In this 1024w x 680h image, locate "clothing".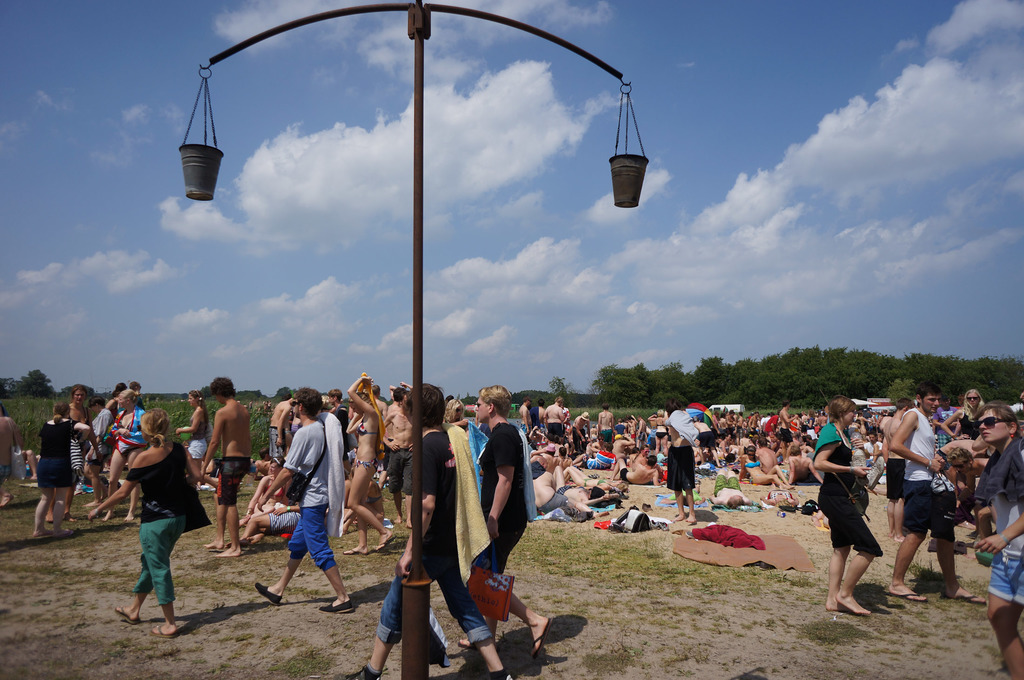
Bounding box: x1=538, y1=493, x2=570, y2=513.
